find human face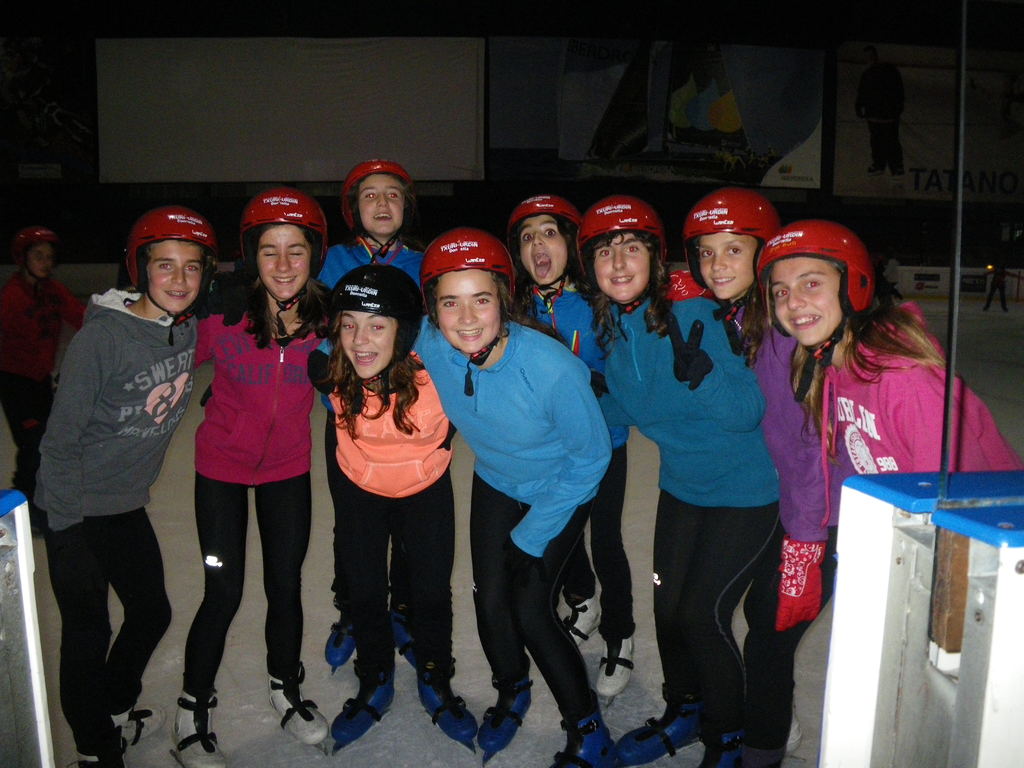
[340, 312, 397, 379]
